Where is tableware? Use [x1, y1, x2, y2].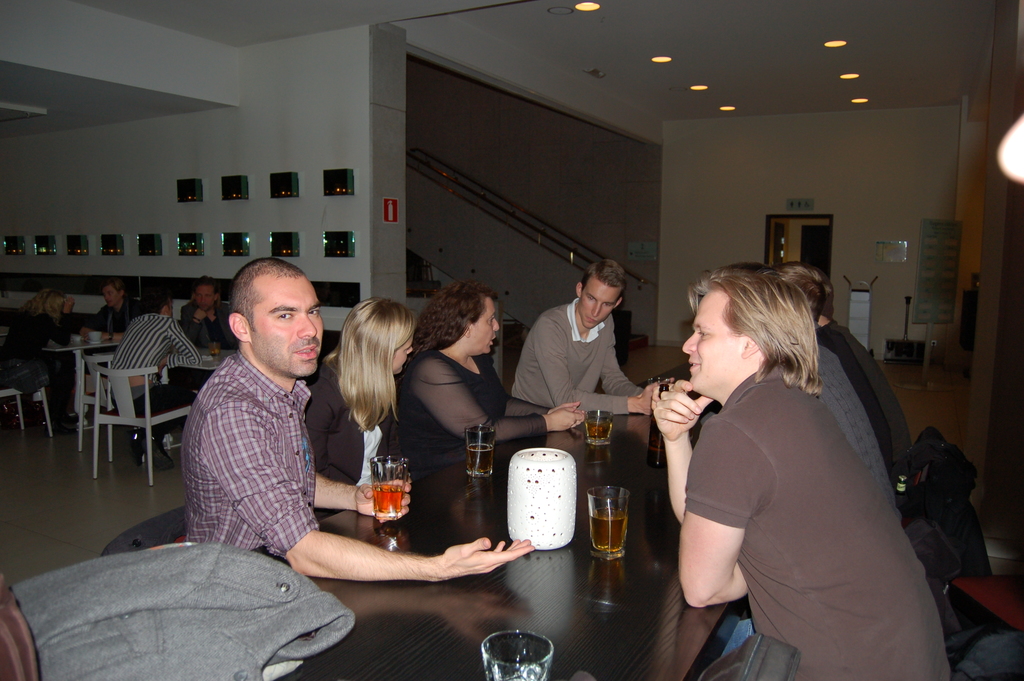
[88, 332, 100, 346].
